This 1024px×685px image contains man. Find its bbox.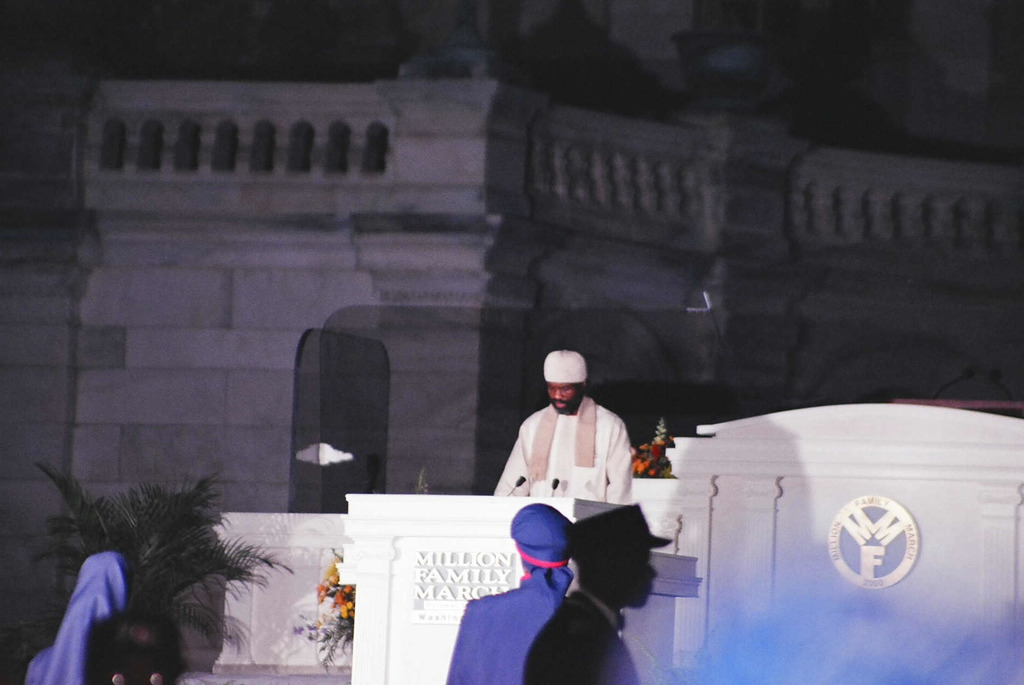
493/359/653/547.
